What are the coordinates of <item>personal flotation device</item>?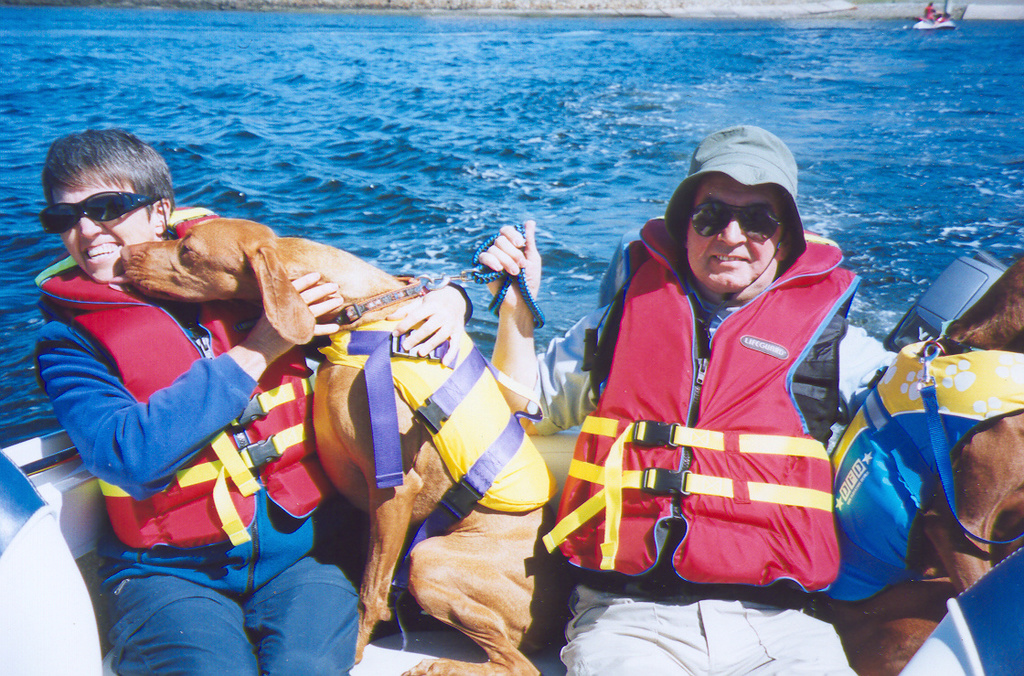
bbox(542, 216, 865, 594).
